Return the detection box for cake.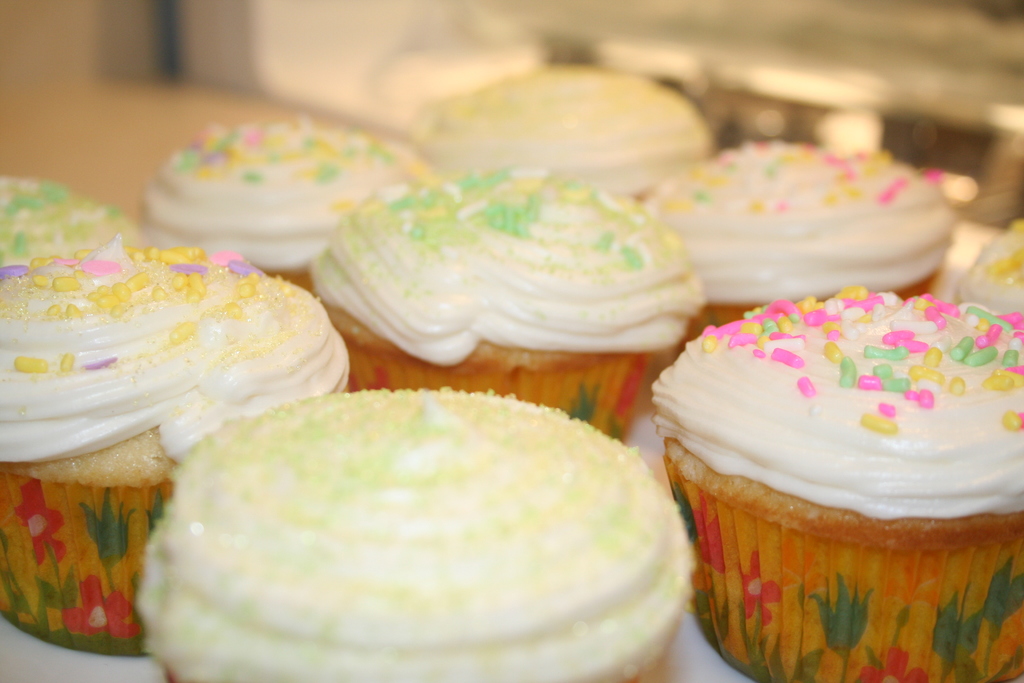
(left=132, top=384, right=691, bottom=682).
